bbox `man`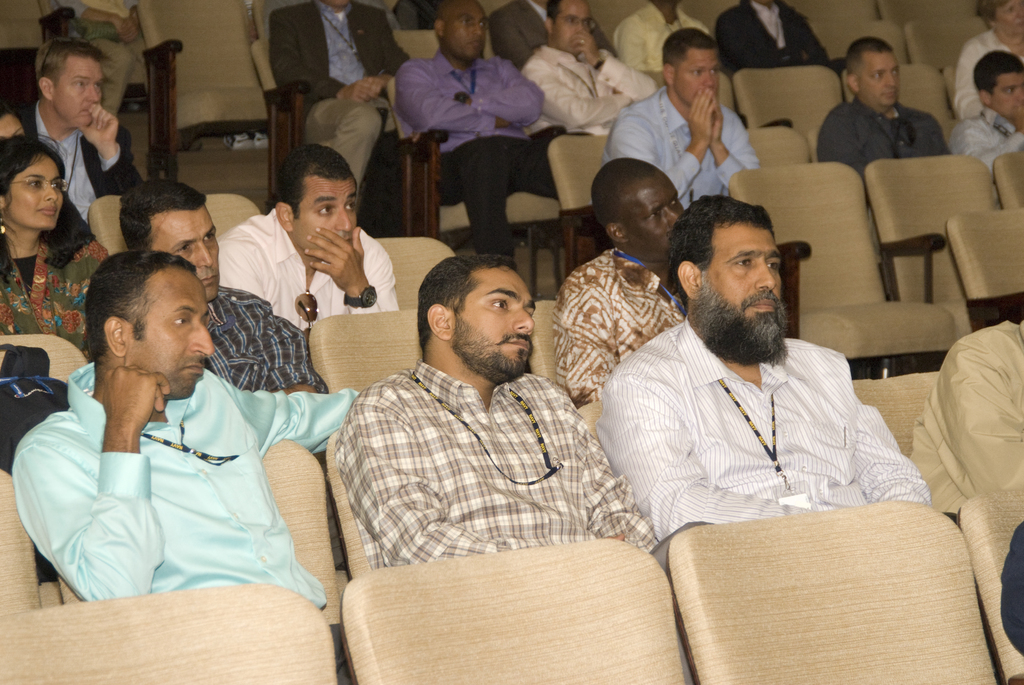
(551,159,694,408)
